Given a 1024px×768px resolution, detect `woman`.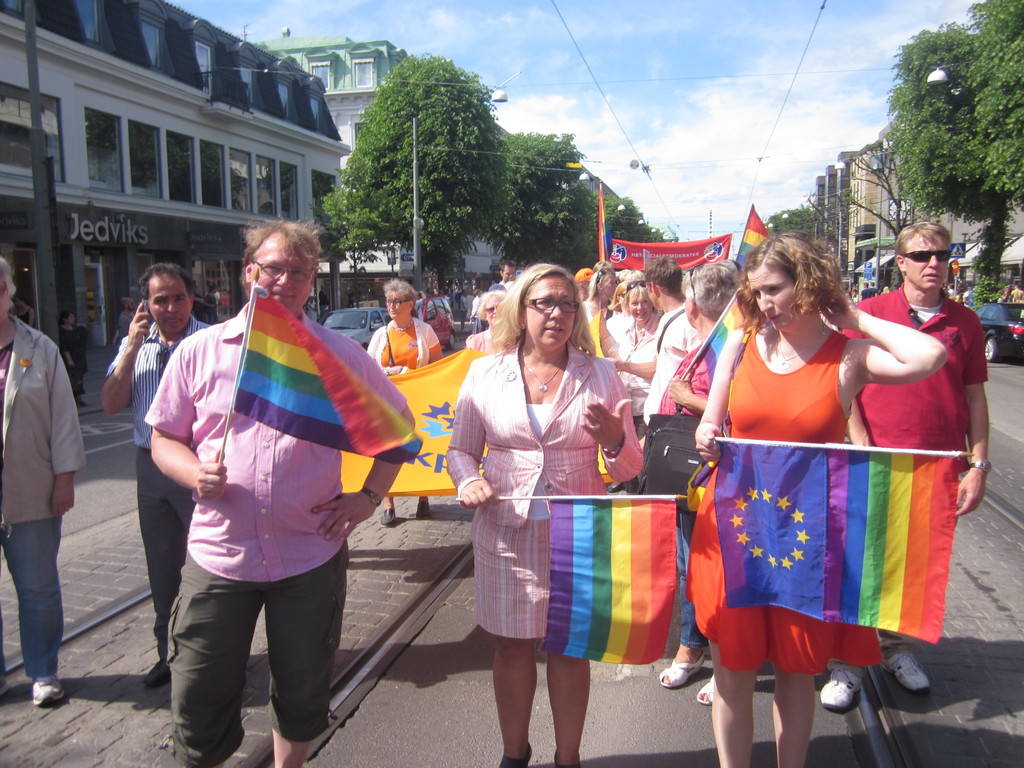
bbox(607, 277, 630, 313).
